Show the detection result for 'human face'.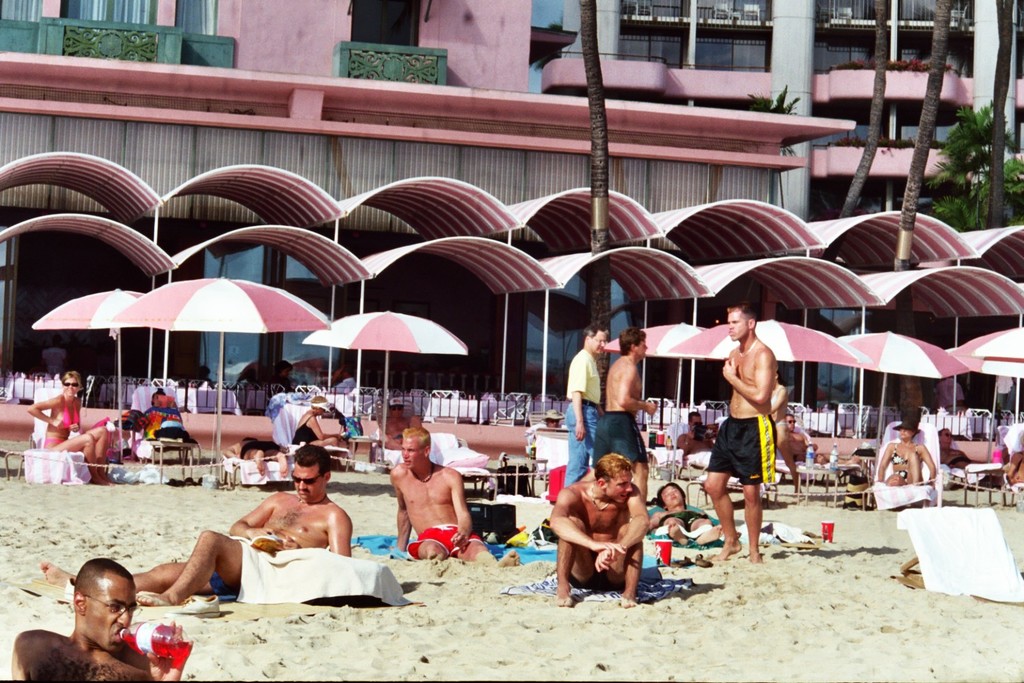
399 436 423 469.
